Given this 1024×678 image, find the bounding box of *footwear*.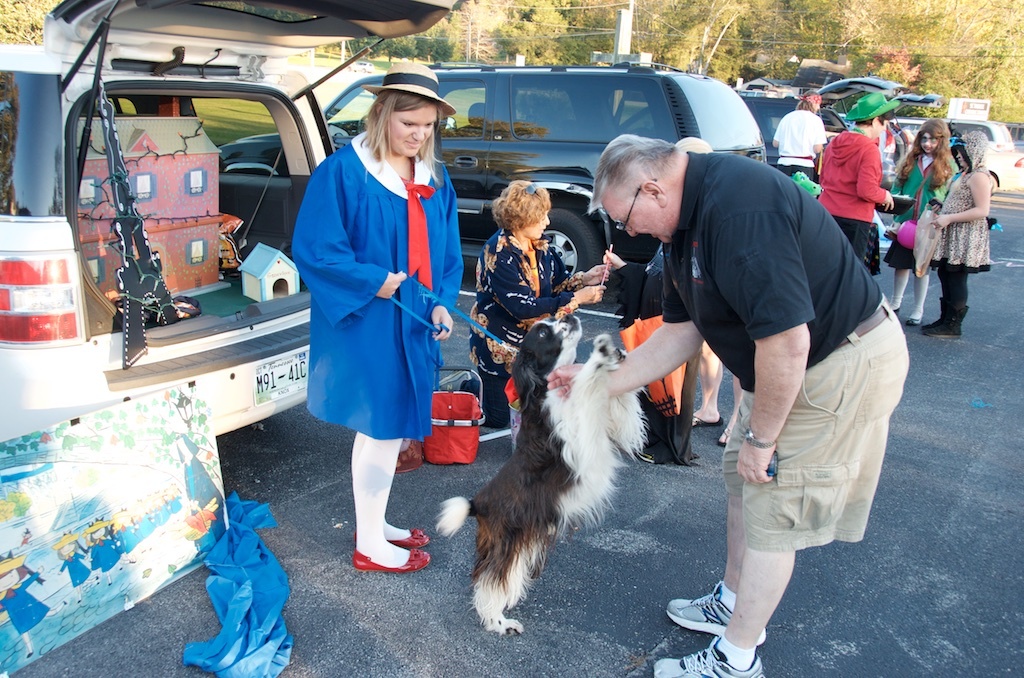
[367,521,426,554].
